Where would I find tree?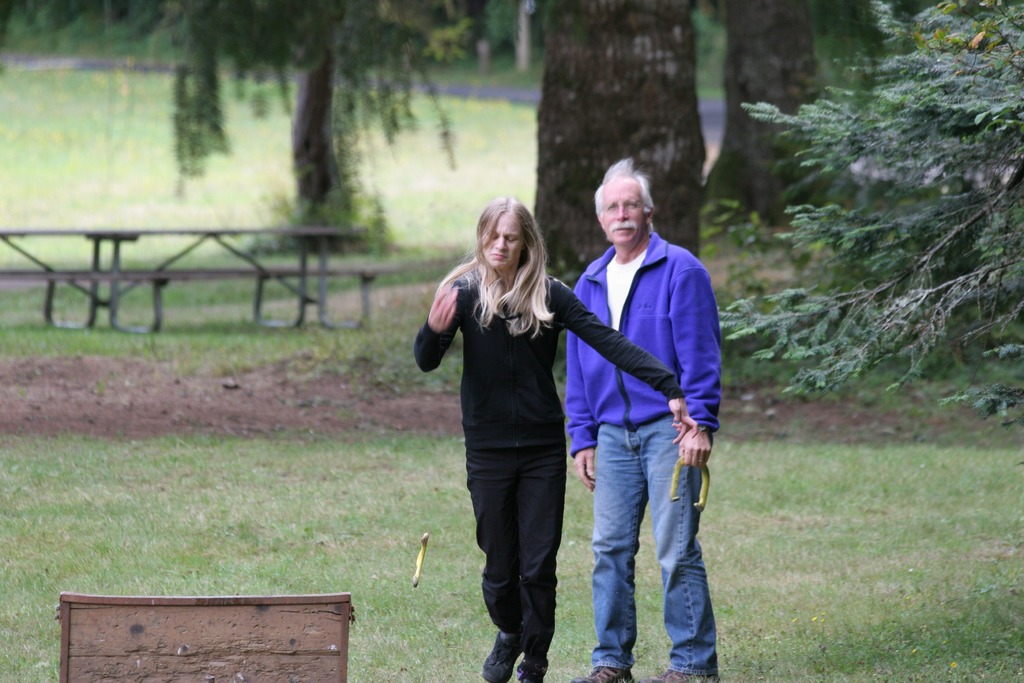
At <bbox>710, 0, 1023, 429</bbox>.
